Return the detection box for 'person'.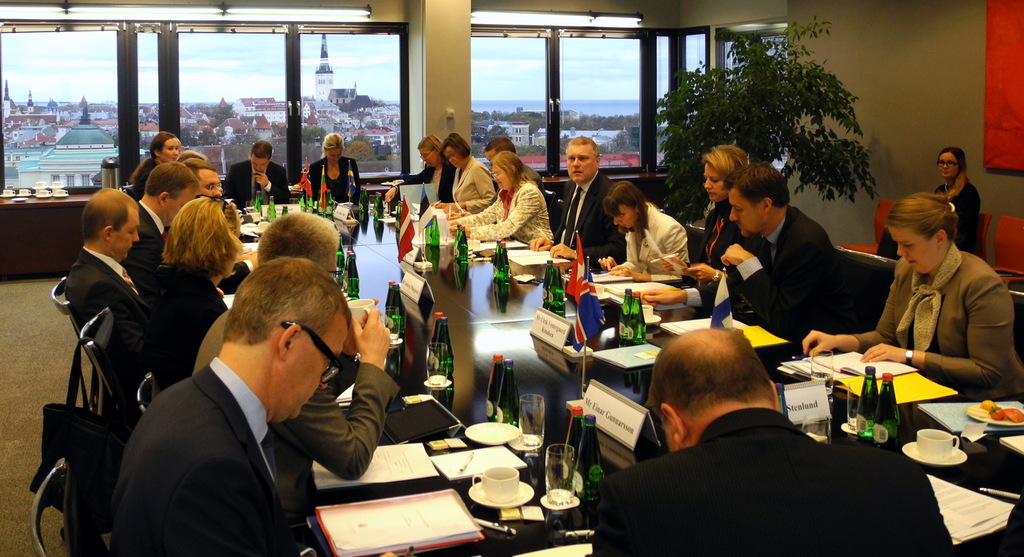
<region>225, 141, 289, 202</region>.
